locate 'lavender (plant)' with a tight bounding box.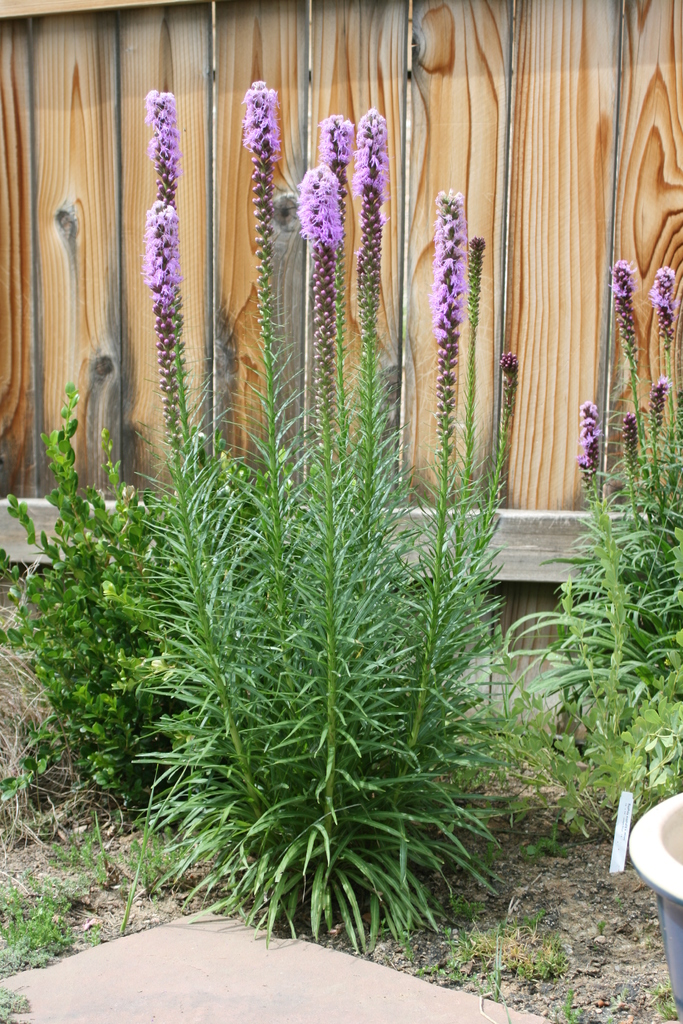
box=[646, 268, 671, 355].
